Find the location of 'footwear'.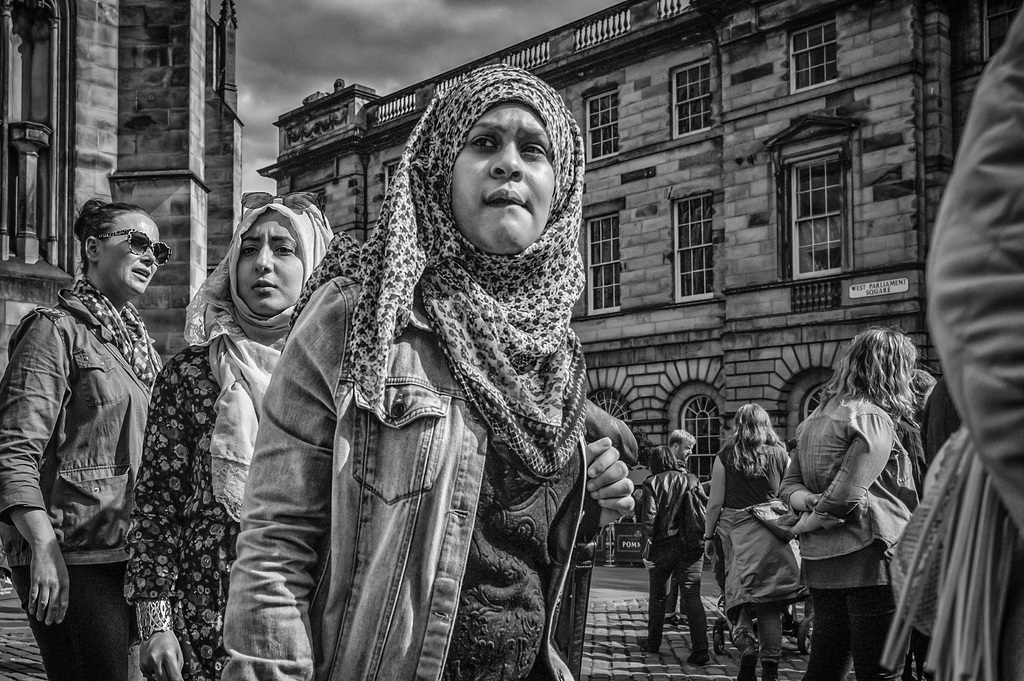
Location: (left=636, top=639, right=659, bottom=658).
